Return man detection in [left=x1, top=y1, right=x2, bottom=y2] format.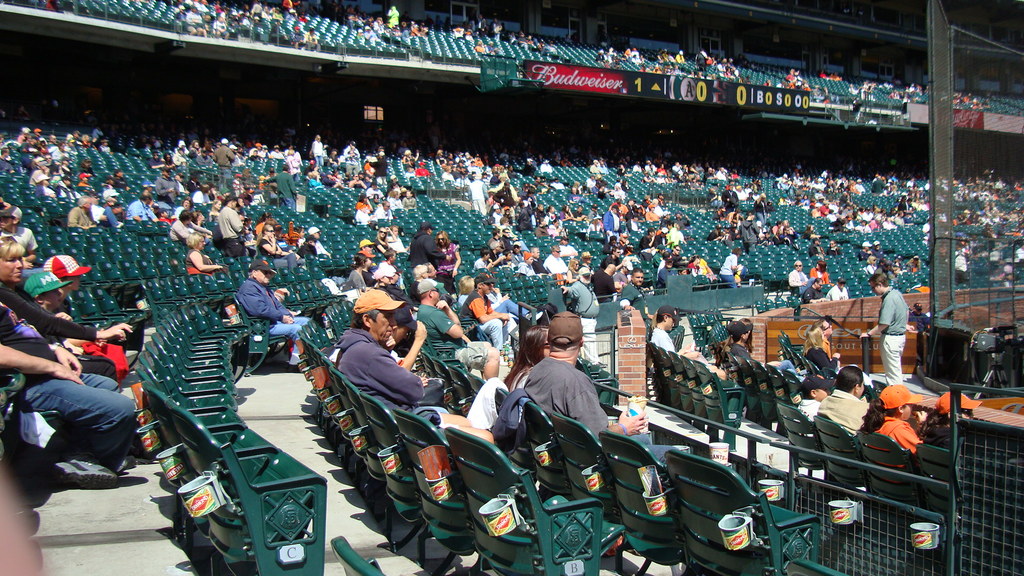
[left=373, top=199, right=391, bottom=220].
